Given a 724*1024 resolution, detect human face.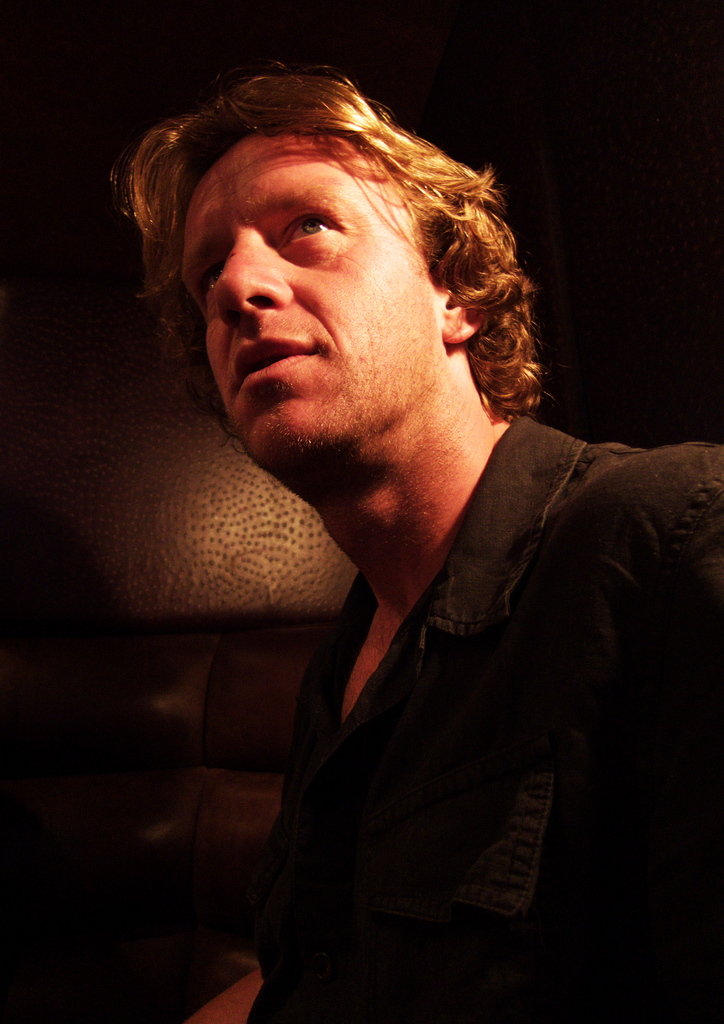
(left=174, top=134, right=444, bottom=444).
